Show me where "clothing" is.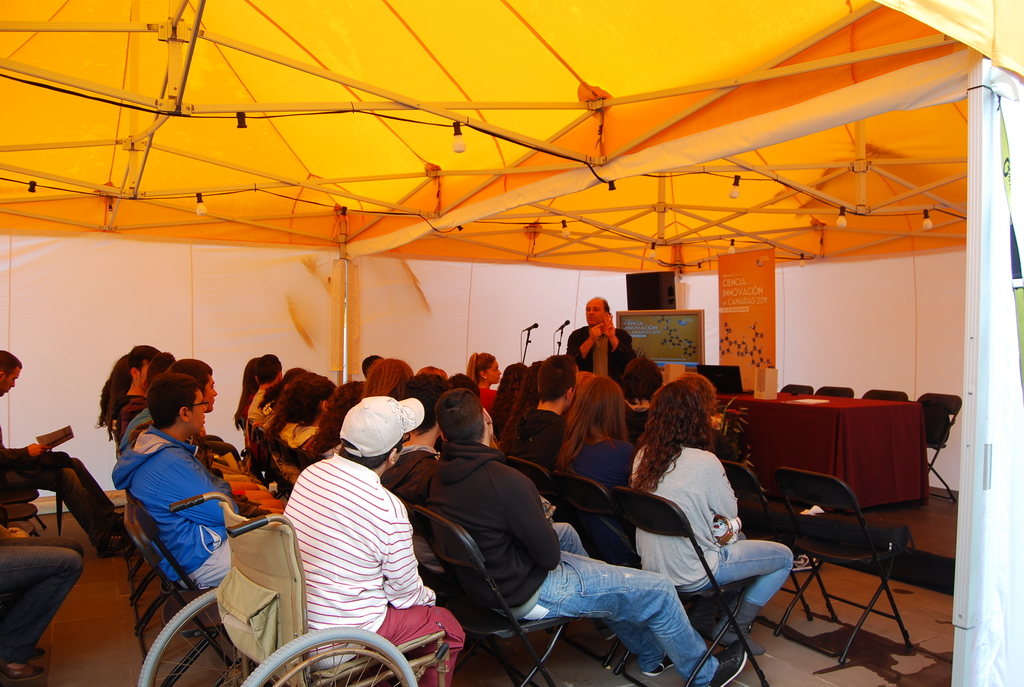
"clothing" is at 105:409:226:624.
